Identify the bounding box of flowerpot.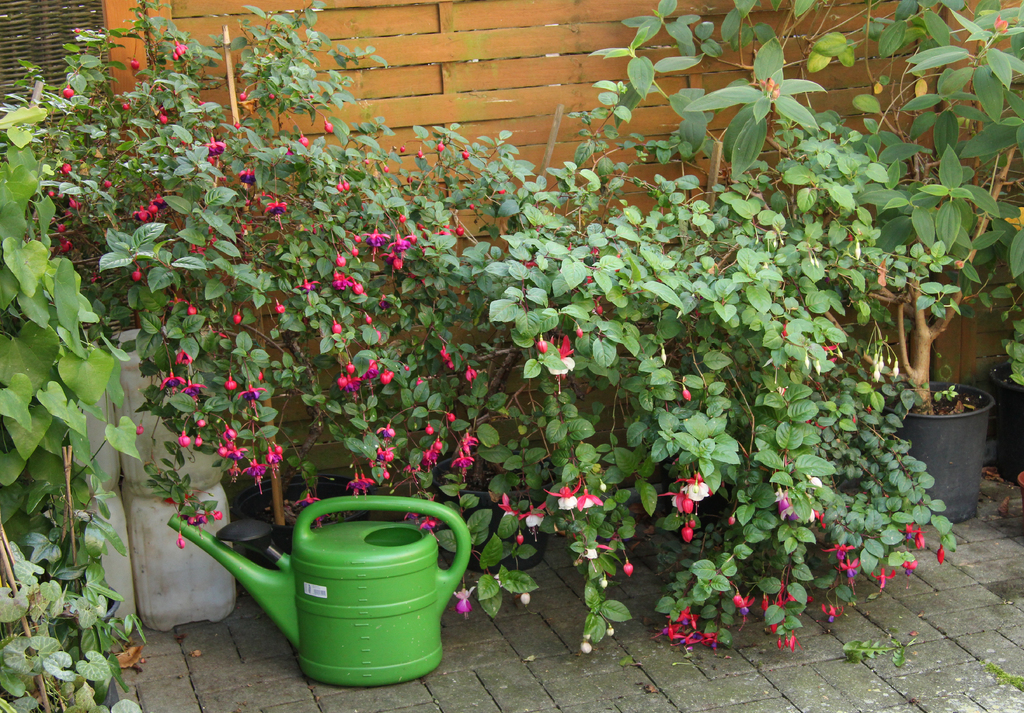
select_region(879, 381, 994, 522).
